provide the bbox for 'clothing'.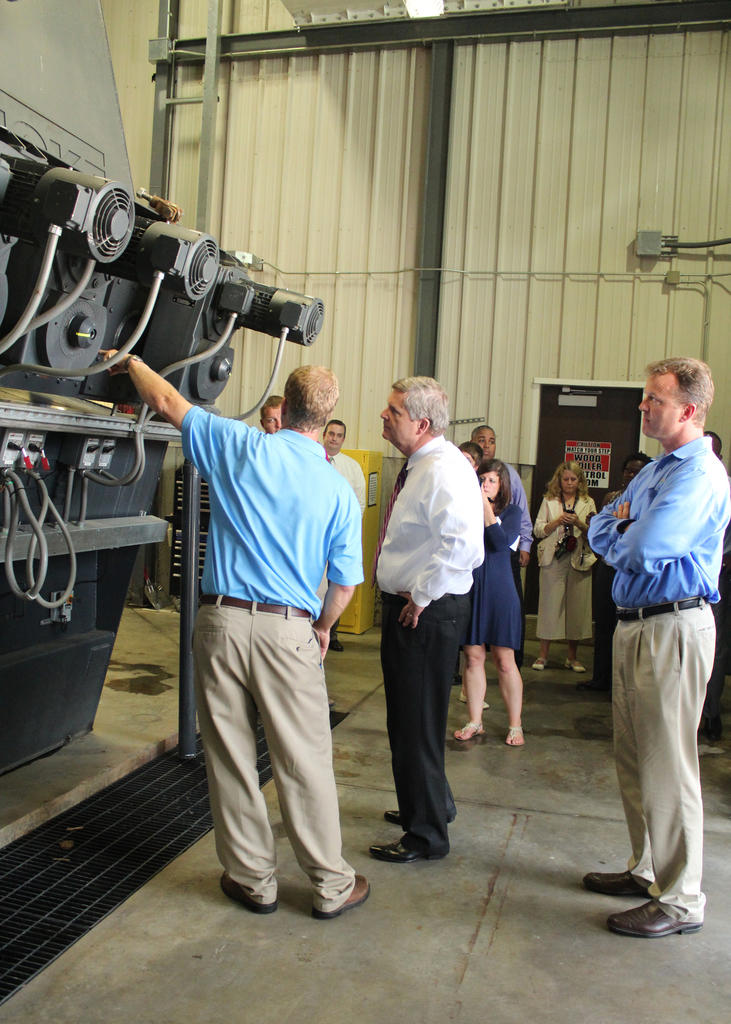
[325,451,369,521].
